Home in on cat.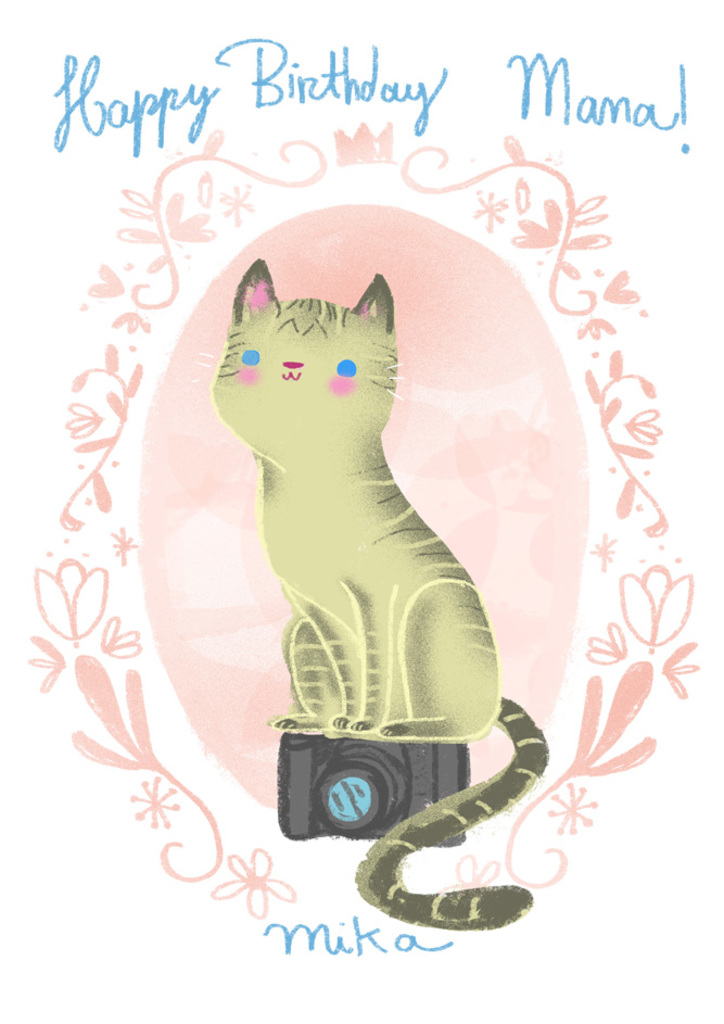
Homed in at locate(213, 252, 554, 931).
